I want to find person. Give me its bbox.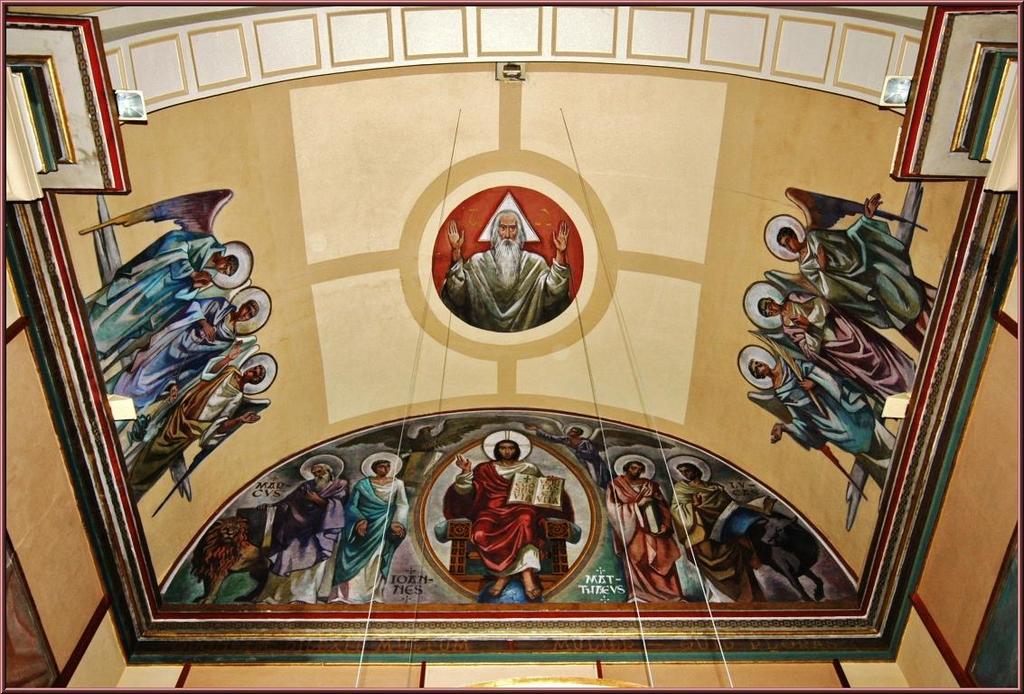
locate(258, 464, 345, 606).
